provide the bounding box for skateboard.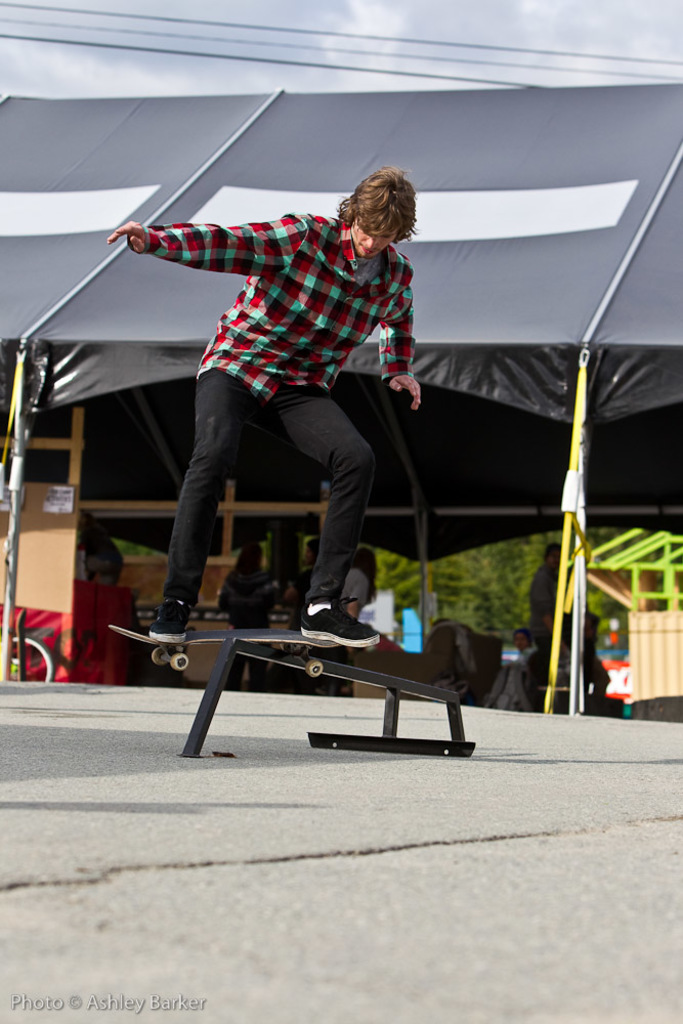
left=104, top=621, right=339, bottom=682.
